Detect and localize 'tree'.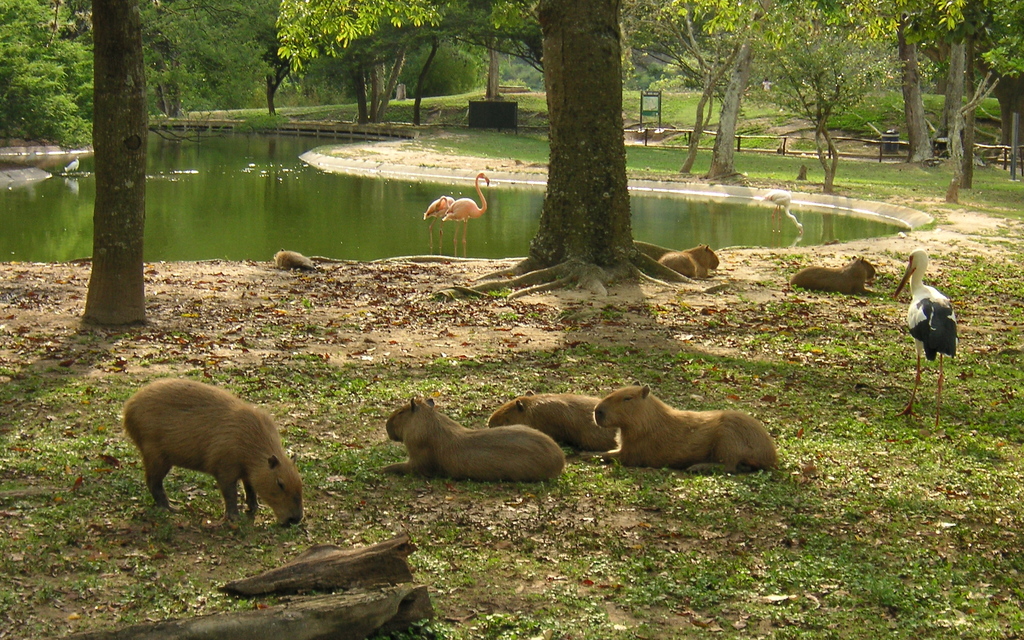
Localized at (left=0, top=0, right=92, bottom=148).
